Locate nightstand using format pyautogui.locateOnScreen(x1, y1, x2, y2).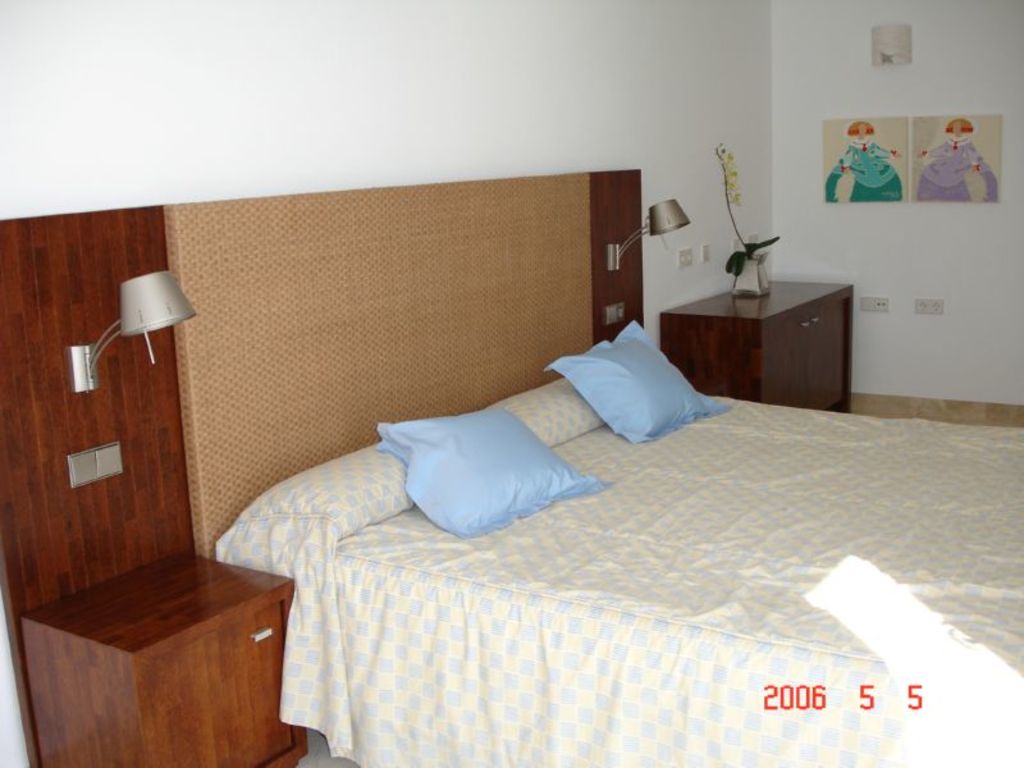
pyautogui.locateOnScreen(14, 541, 317, 767).
